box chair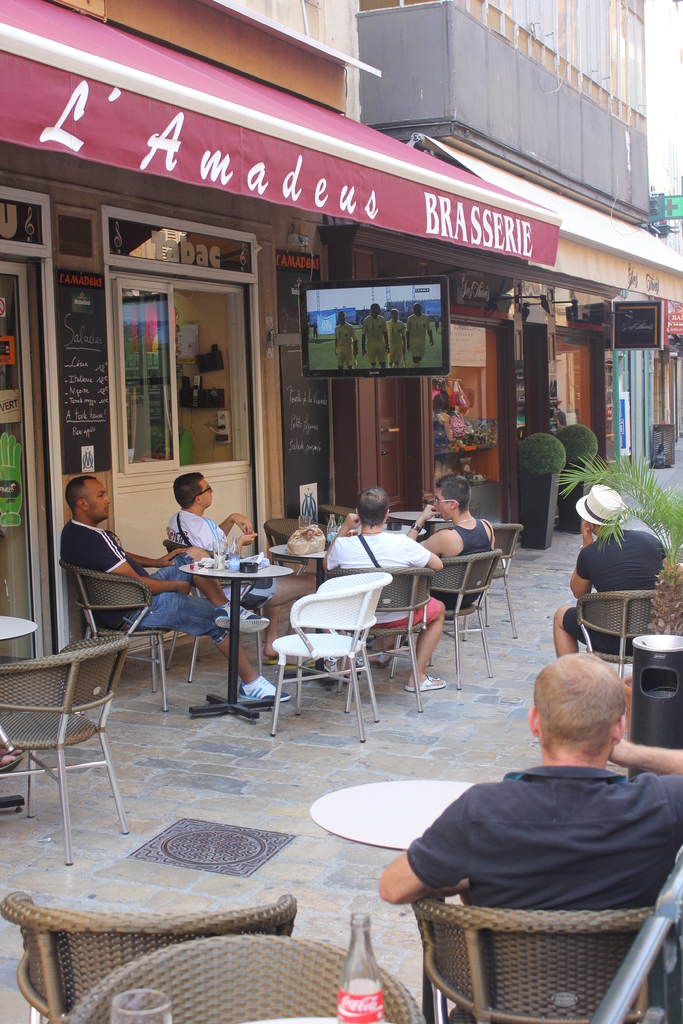
locate(155, 532, 274, 679)
